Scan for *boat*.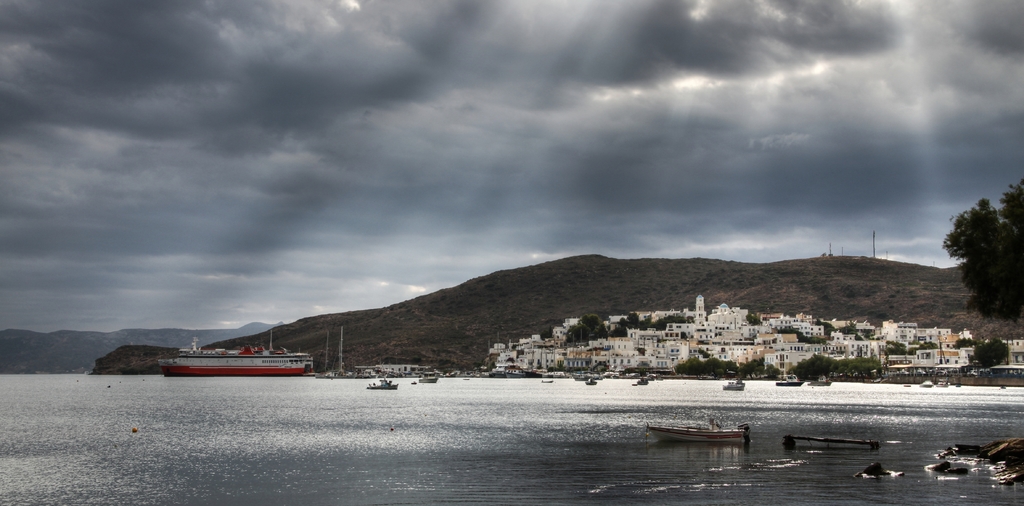
Scan result: 141/332/323/386.
